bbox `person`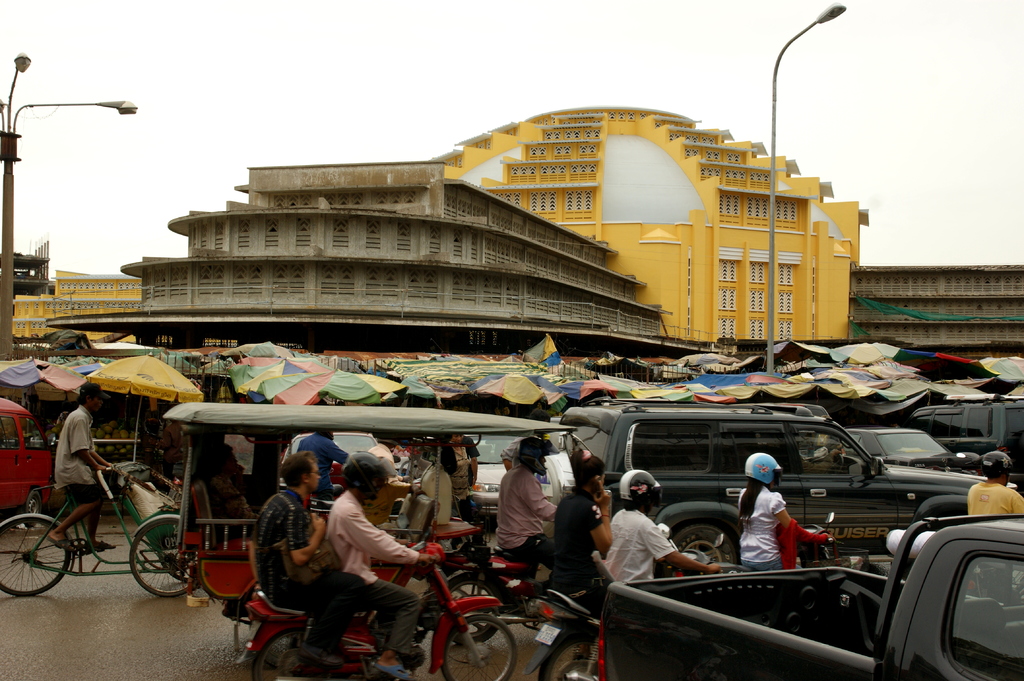
detection(249, 445, 367, 666)
